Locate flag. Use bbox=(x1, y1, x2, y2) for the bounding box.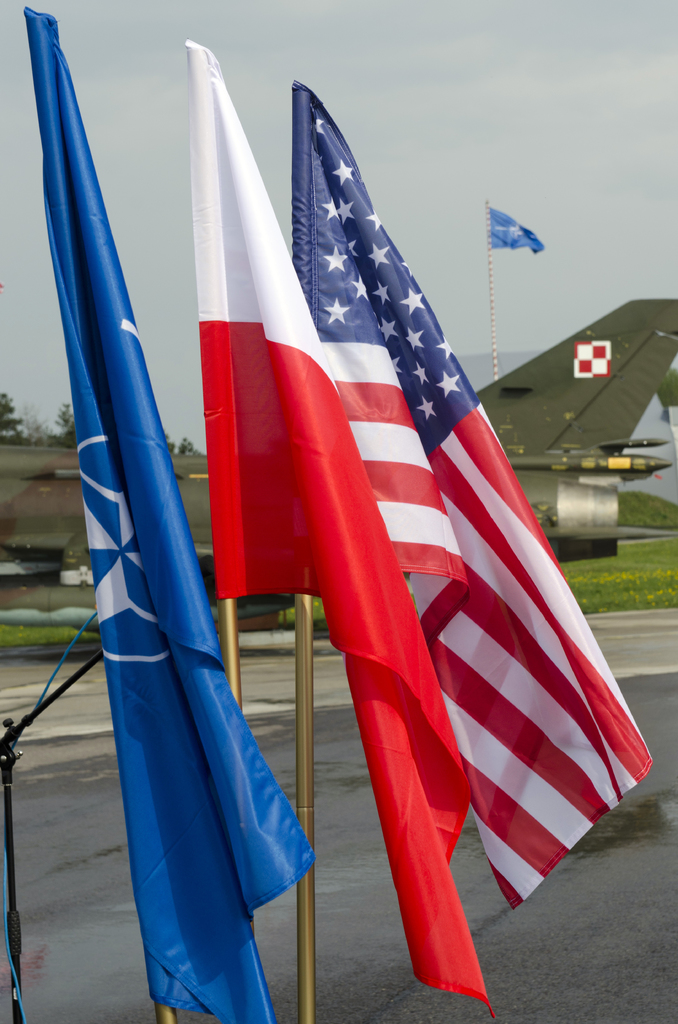
bbox=(486, 204, 542, 252).
